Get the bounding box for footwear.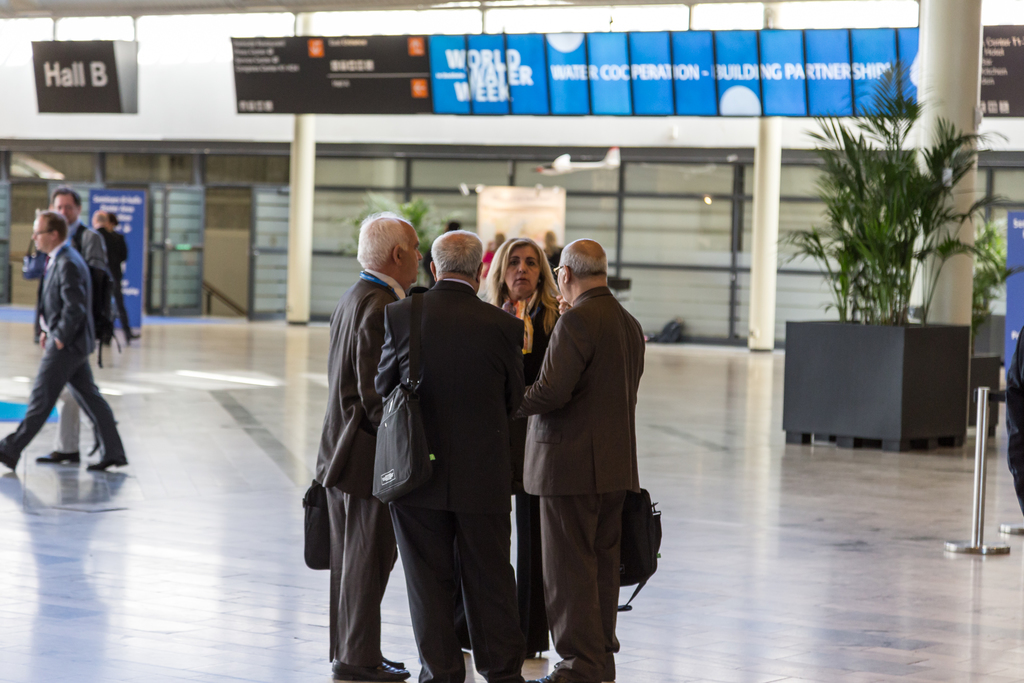
536, 668, 592, 682.
